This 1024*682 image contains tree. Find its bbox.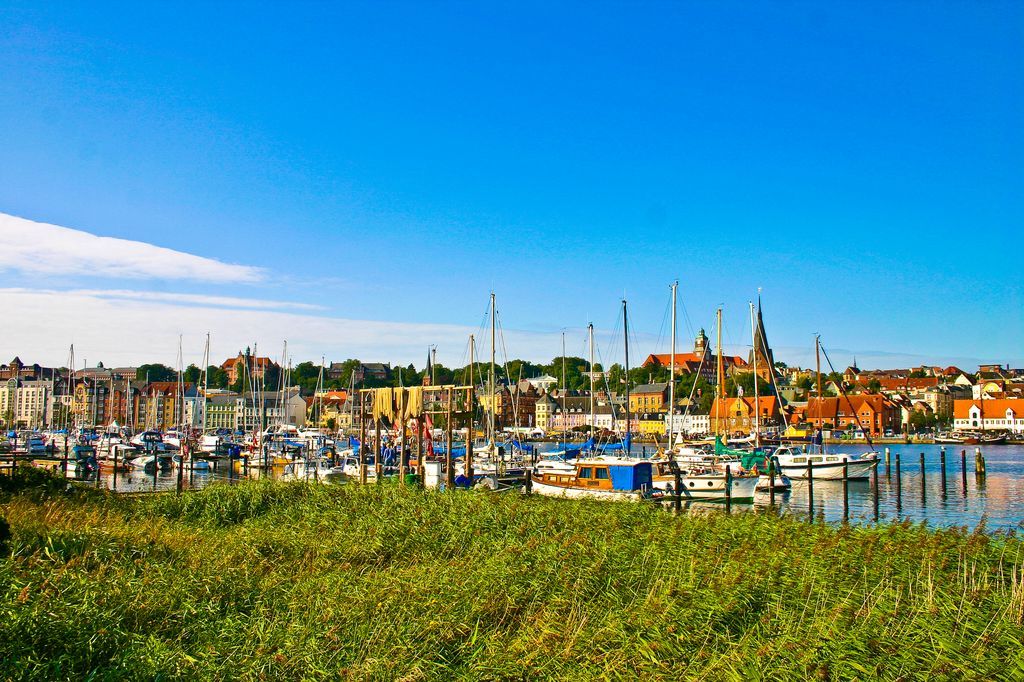
674/371/710/394.
